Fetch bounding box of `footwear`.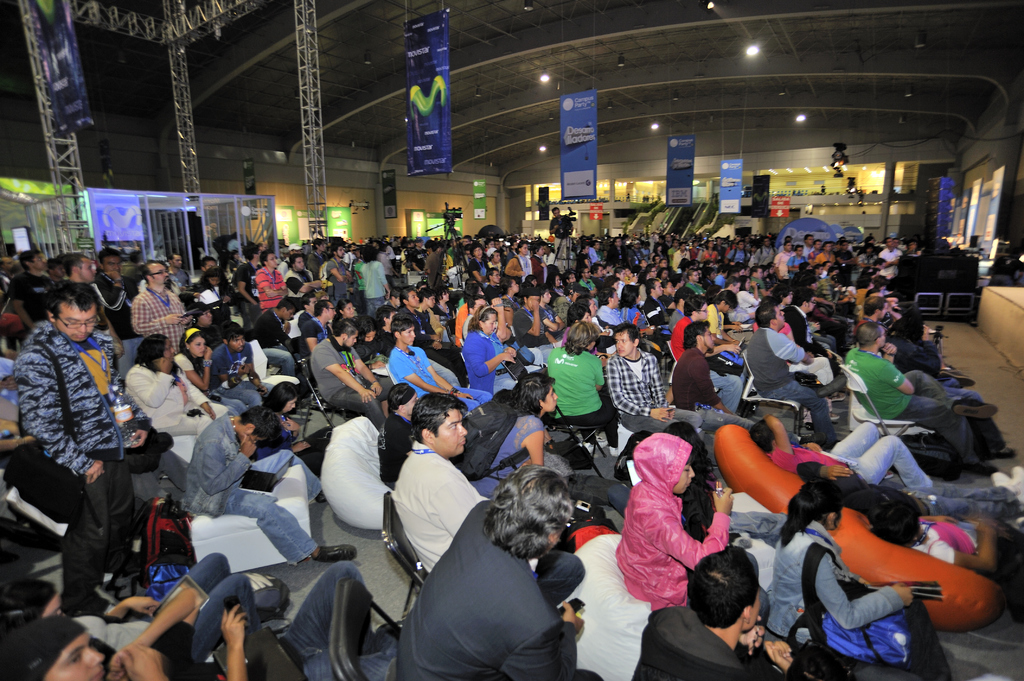
Bbox: crop(932, 370, 971, 387).
